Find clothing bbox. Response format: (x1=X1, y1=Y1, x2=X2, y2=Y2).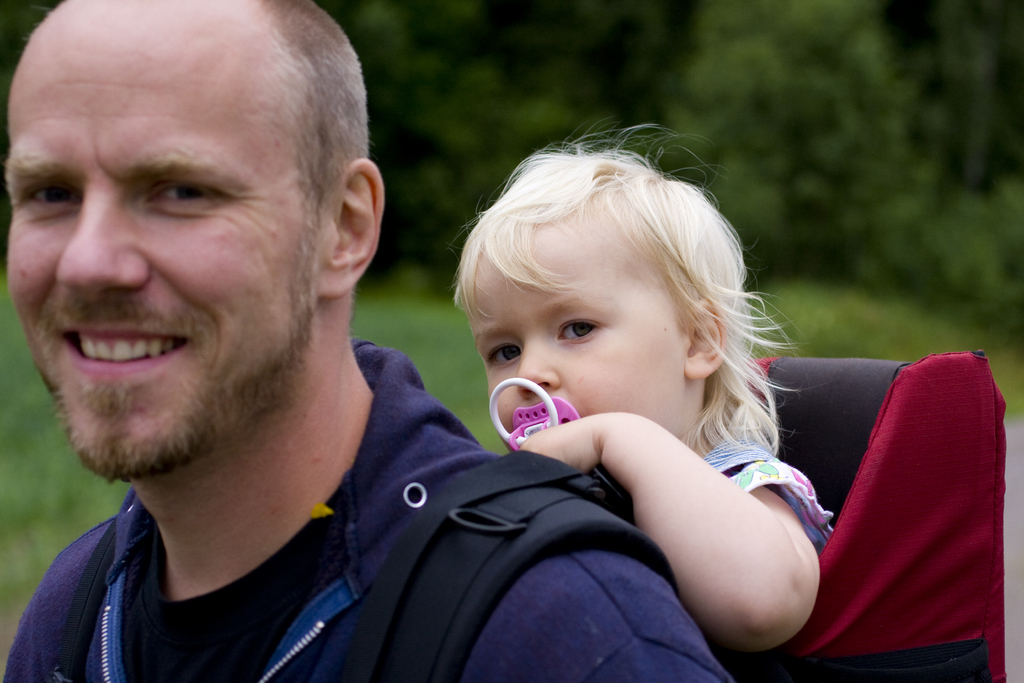
(x1=5, y1=334, x2=730, y2=682).
